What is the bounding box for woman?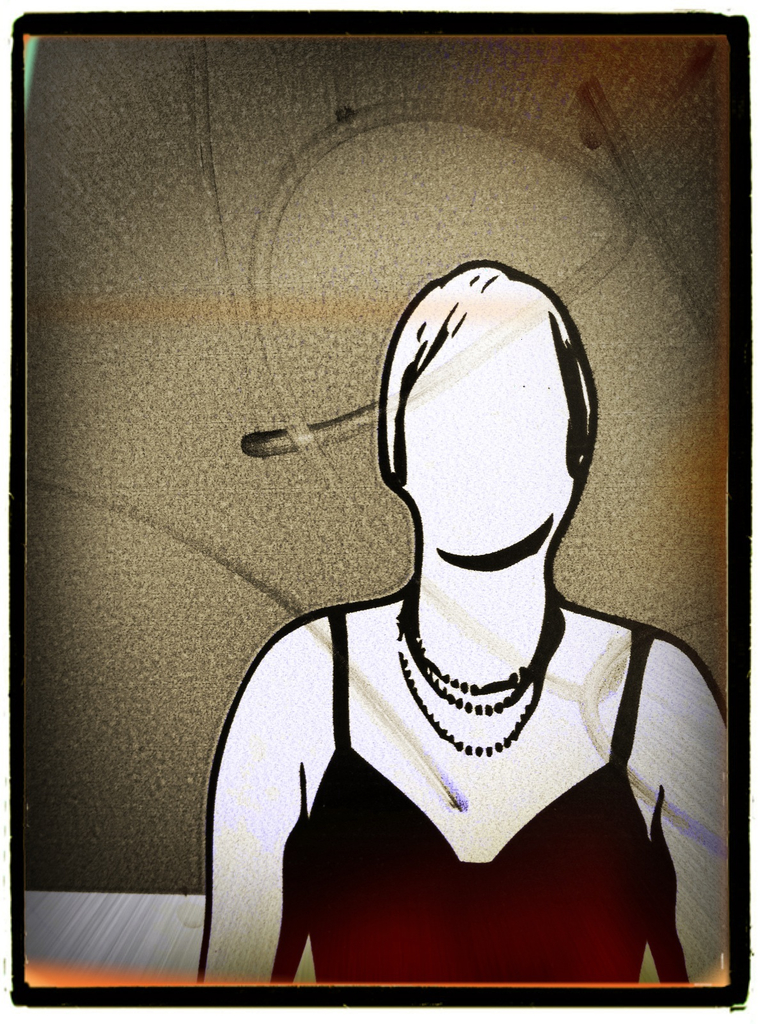
box=[203, 262, 739, 980].
